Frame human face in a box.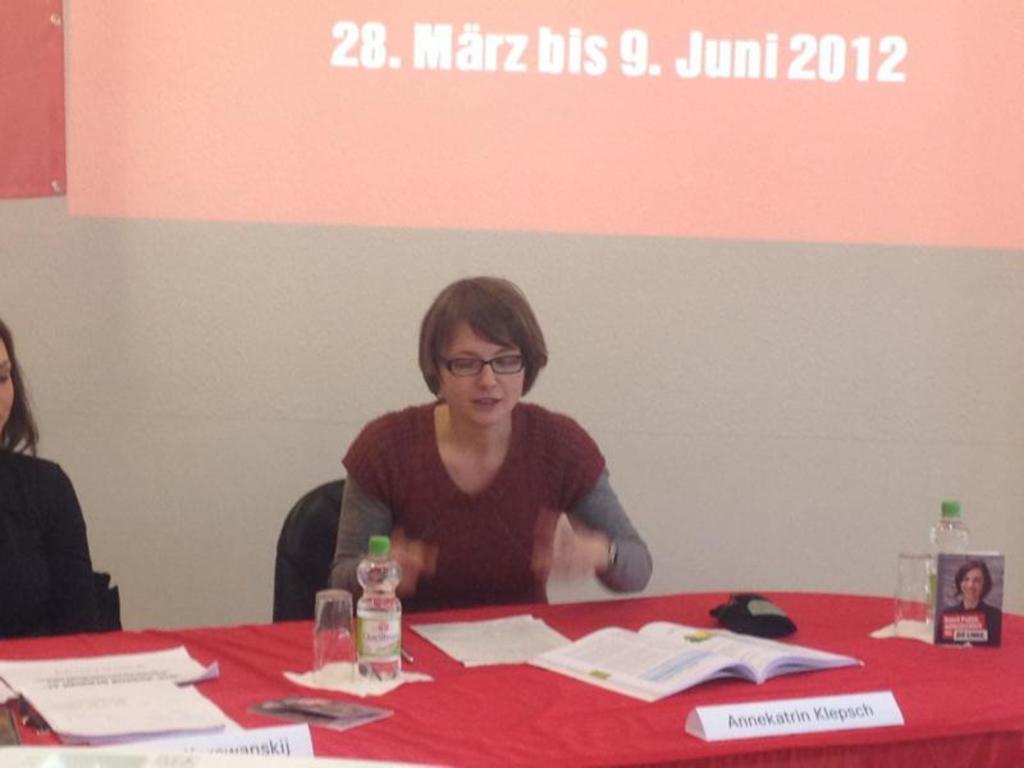
(left=434, top=317, right=527, bottom=429).
